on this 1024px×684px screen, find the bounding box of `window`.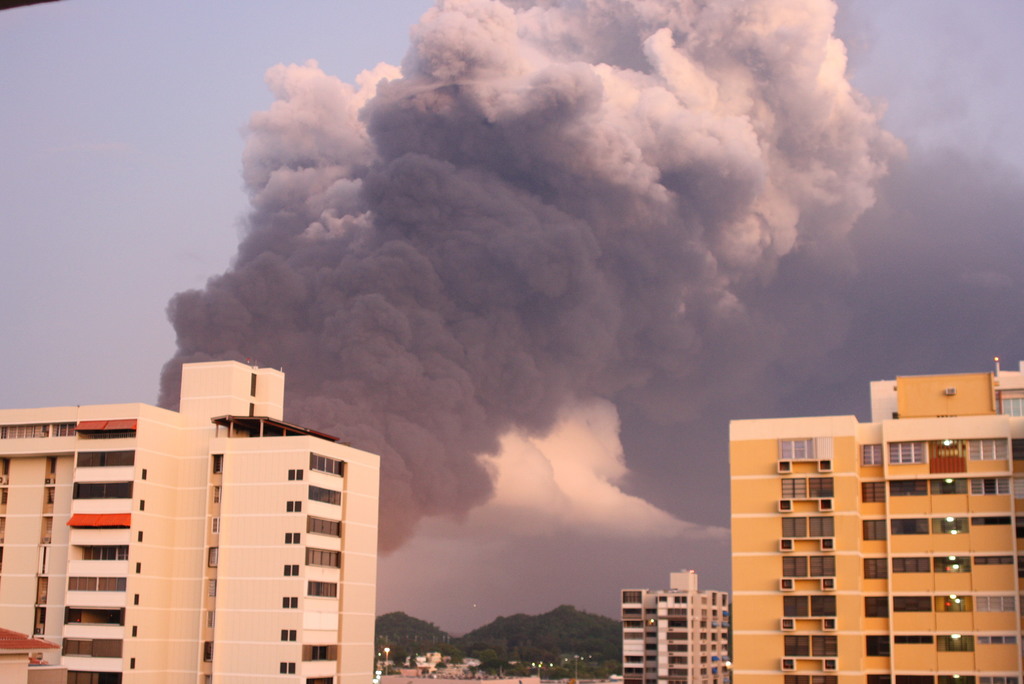
Bounding box: pyautogui.locateOnScreen(304, 544, 345, 567).
